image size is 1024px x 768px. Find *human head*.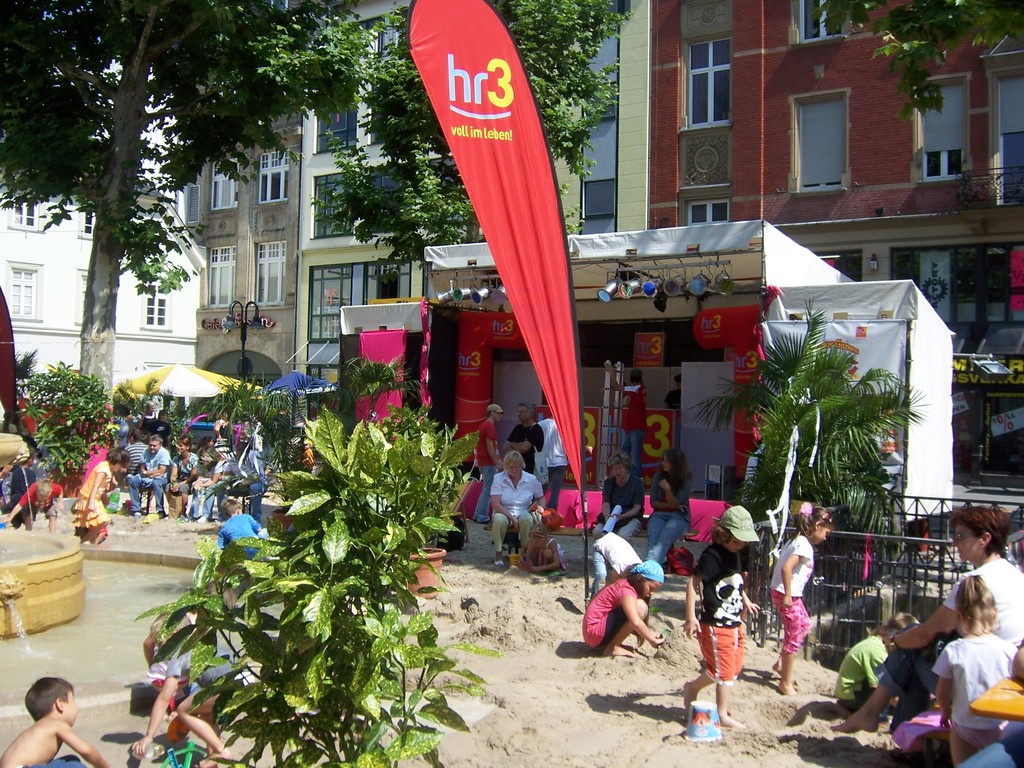
505 451 532 481.
